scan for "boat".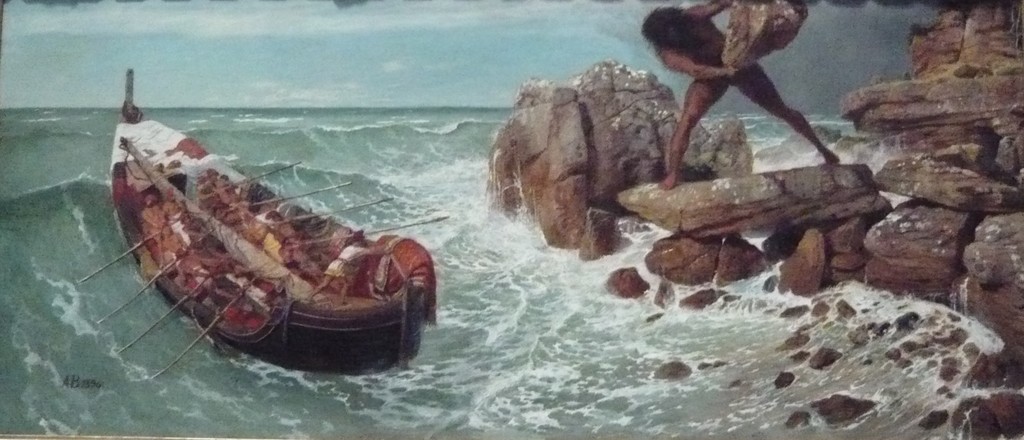
Scan result: left=80, top=95, right=447, bottom=379.
